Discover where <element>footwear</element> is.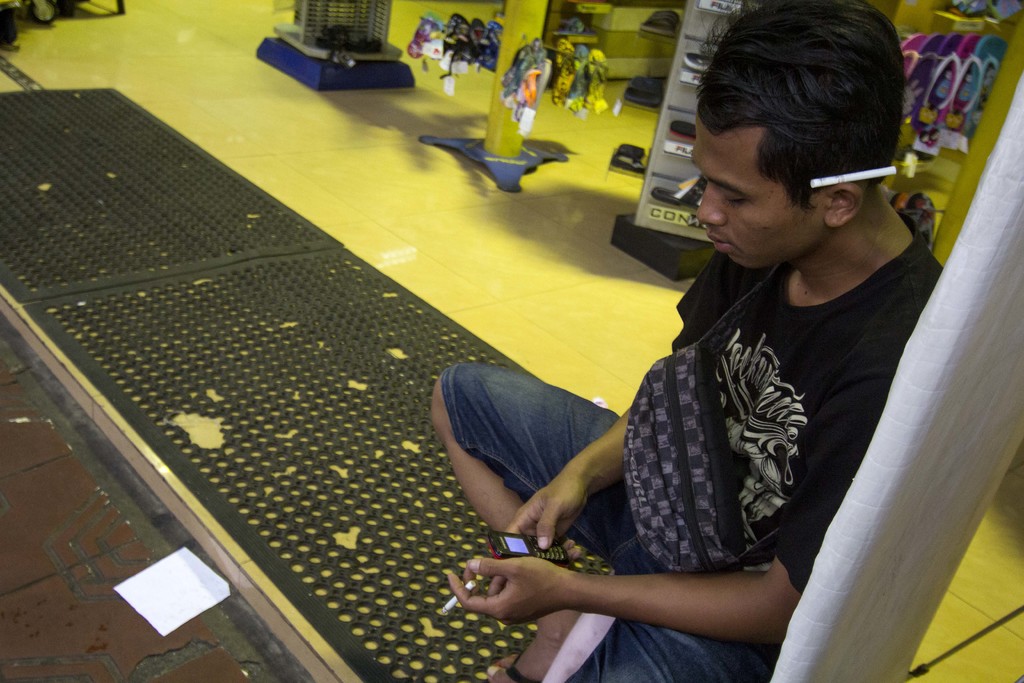
Discovered at <region>500, 36, 541, 103</region>.
